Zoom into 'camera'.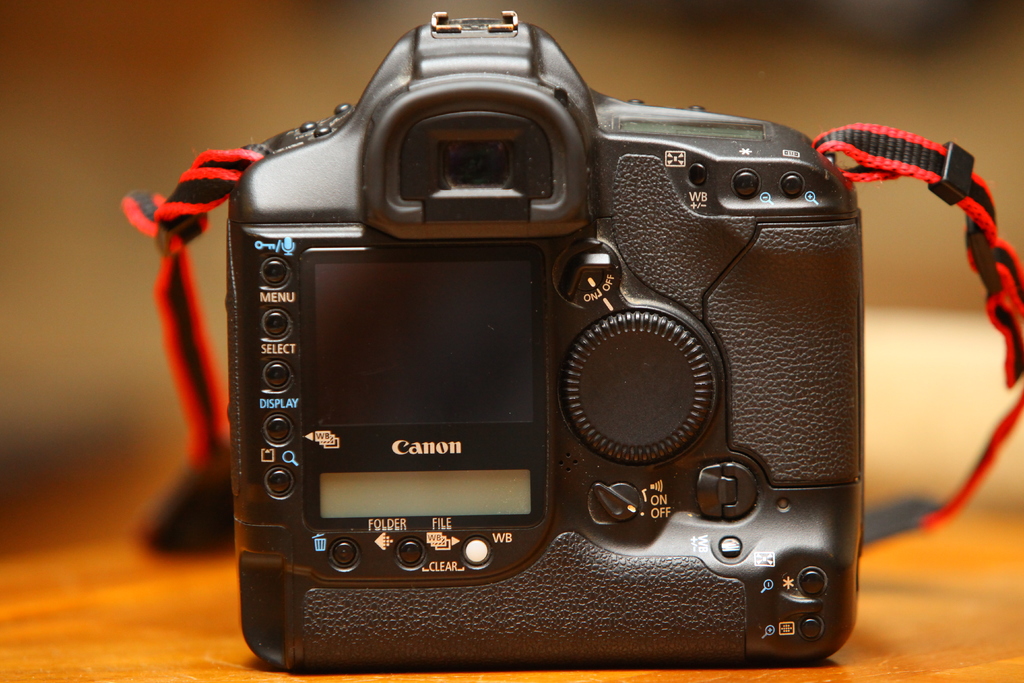
Zoom target: x1=228 y1=11 x2=866 y2=672.
